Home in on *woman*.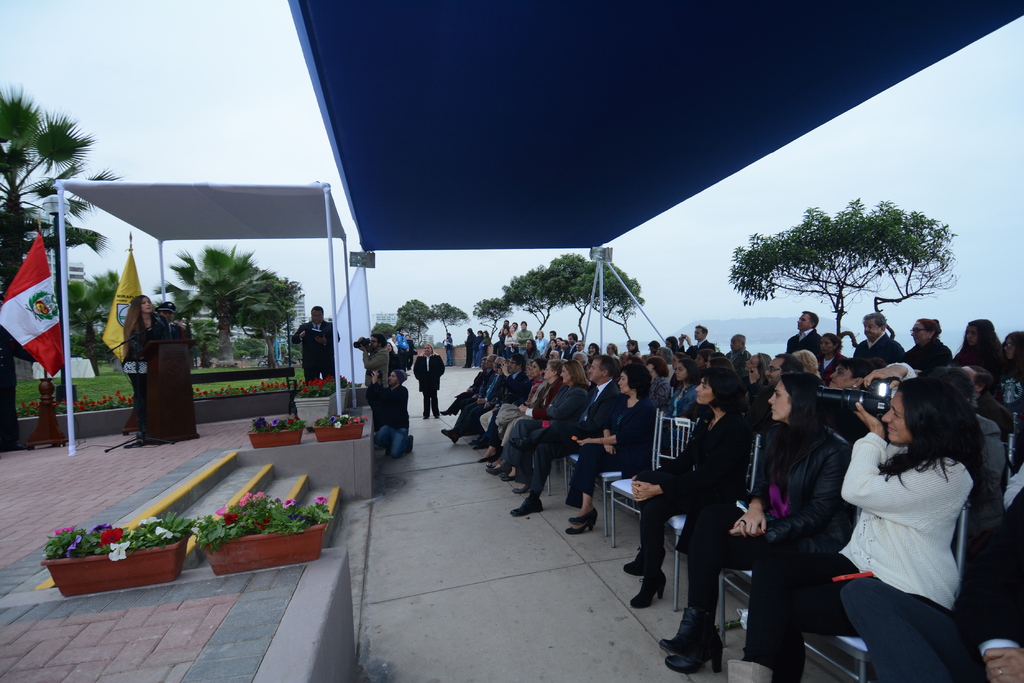
Homed in at bbox(604, 342, 622, 360).
